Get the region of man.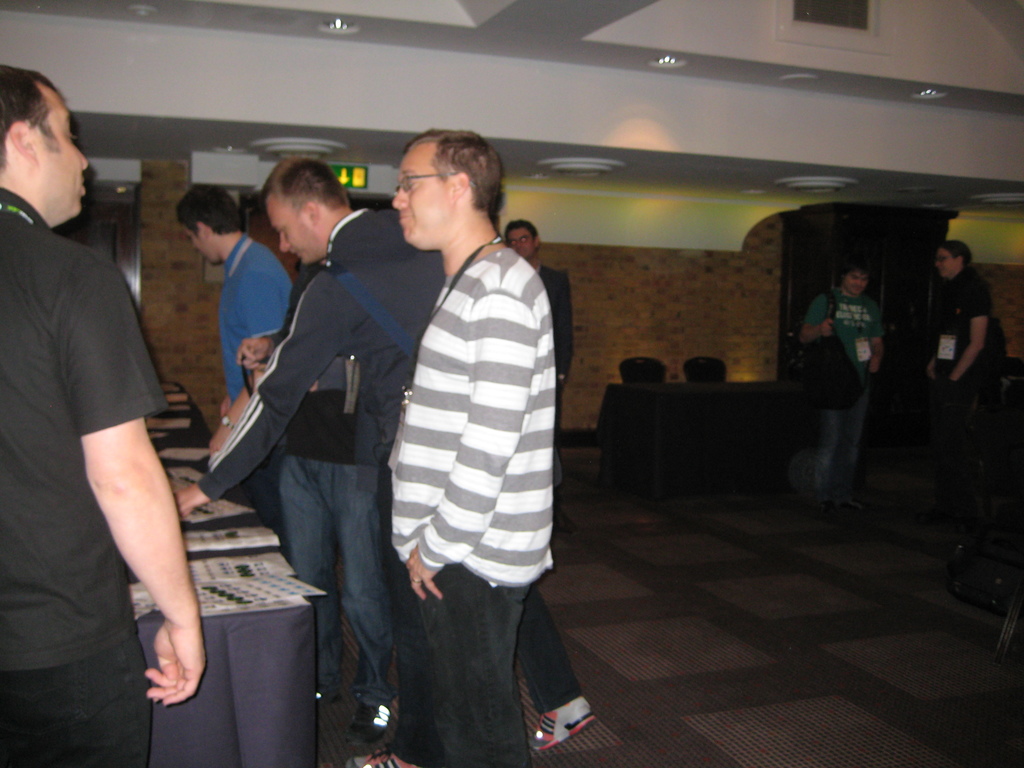
800/263/887/522.
